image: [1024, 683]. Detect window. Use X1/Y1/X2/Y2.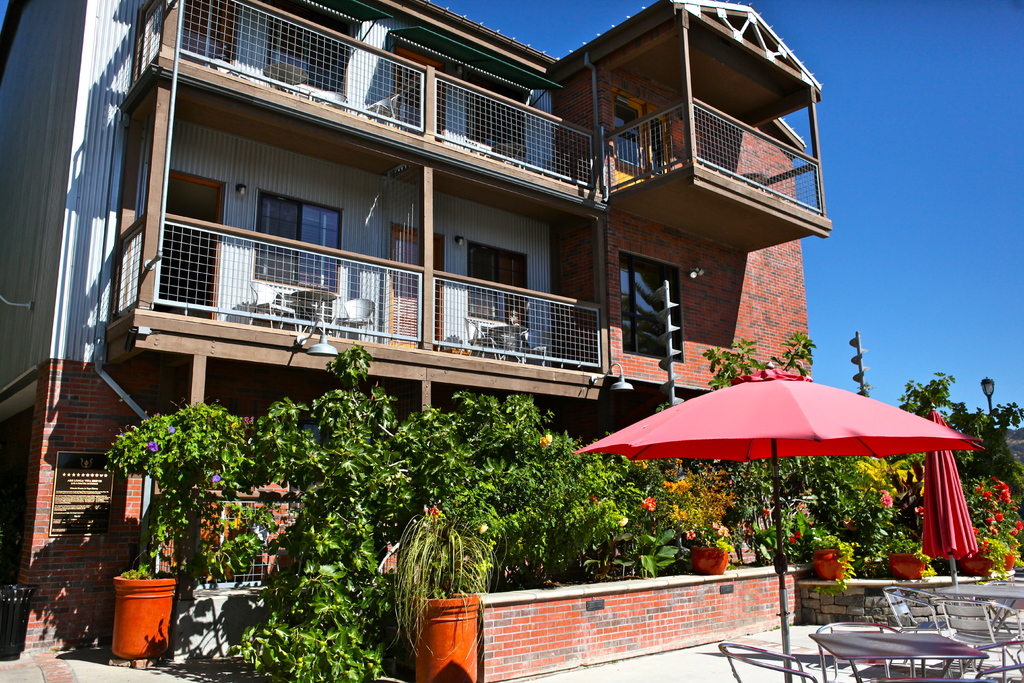
256/188/348/299.
